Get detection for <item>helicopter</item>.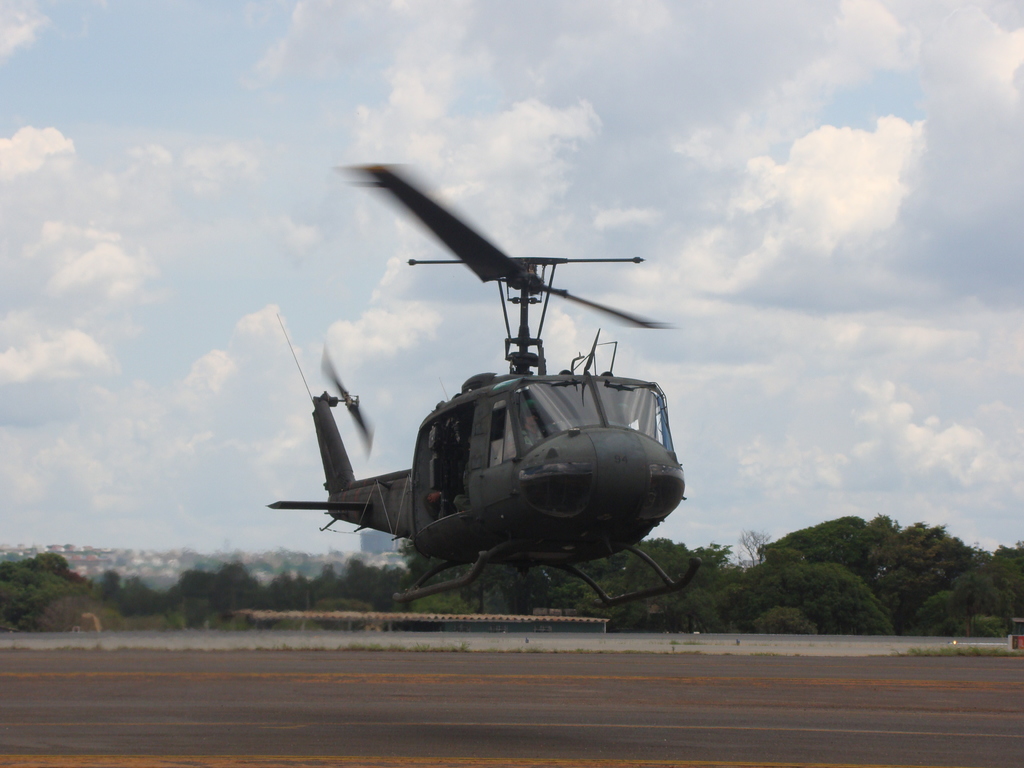
Detection: <bbox>231, 154, 721, 614</bbox>.
